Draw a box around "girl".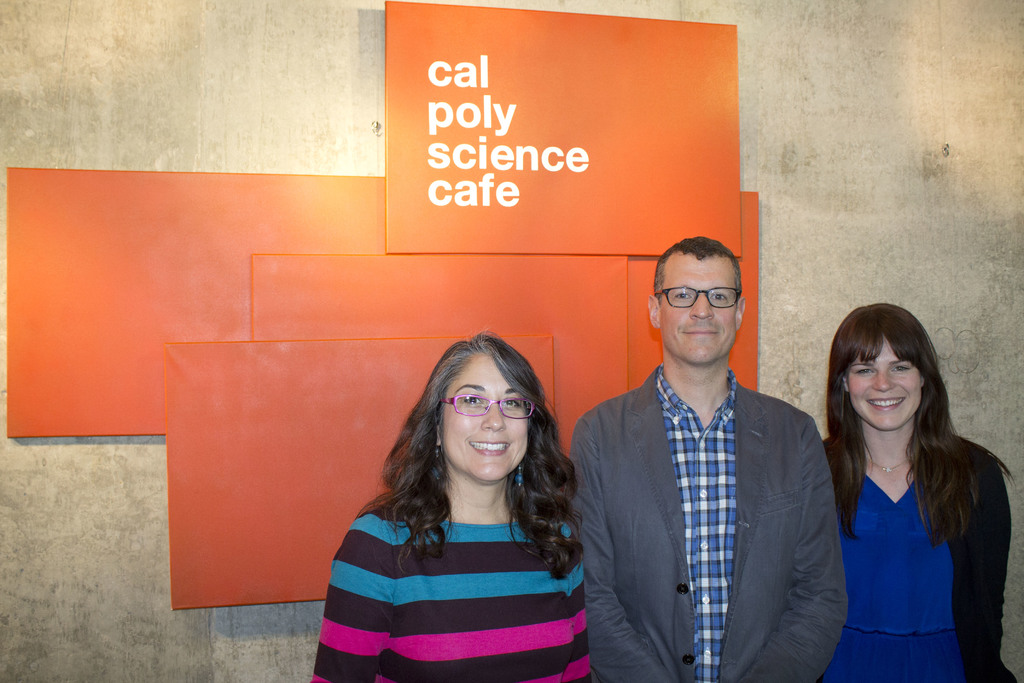
BBox(814, 298, 1023, 682).
